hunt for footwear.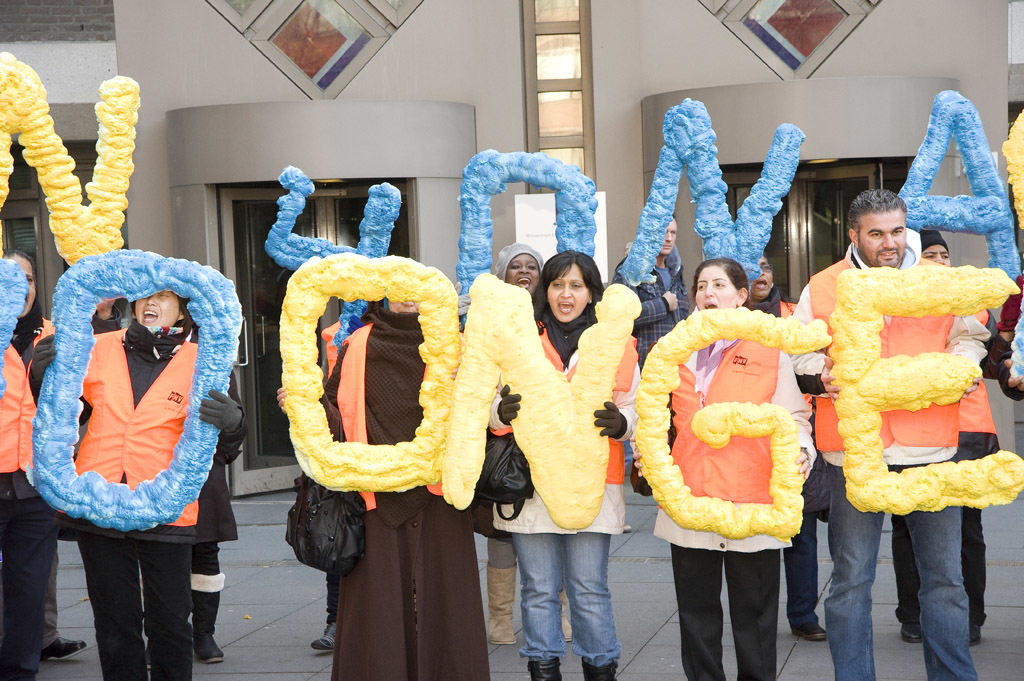
Hunted down at BBox(900, 622, 919, 643).
